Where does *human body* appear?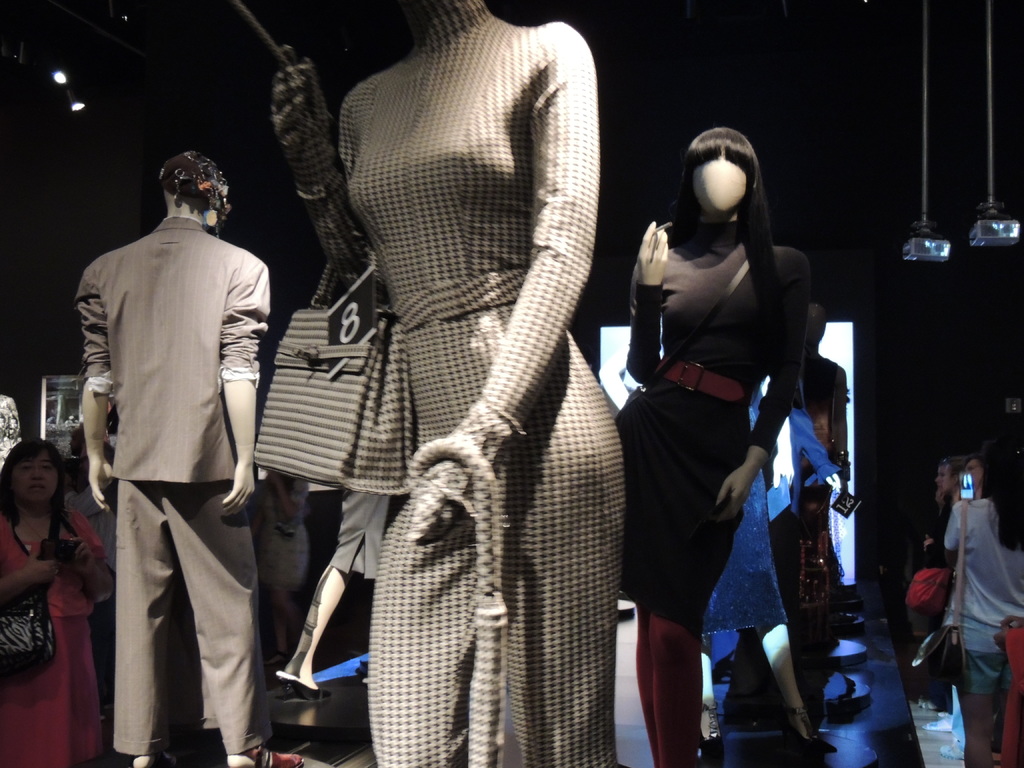
Appears at region(321, 0, 629, 766).
